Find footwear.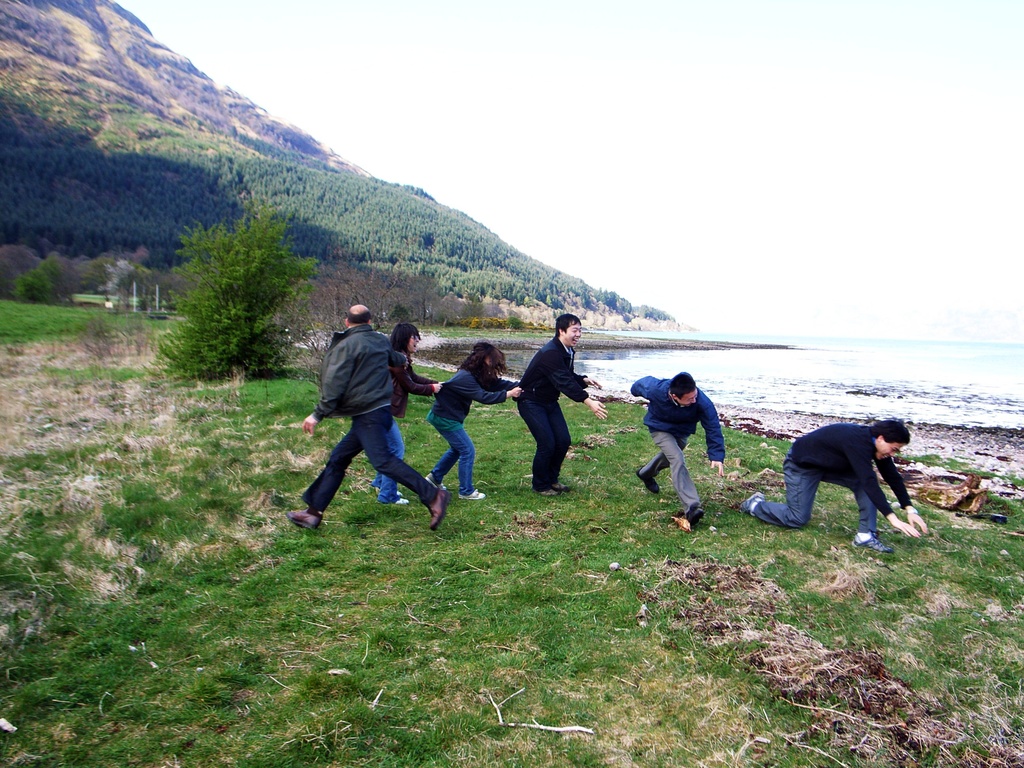
{"left": 631, "top": 465, "right": 662, "bottom": 498}.
